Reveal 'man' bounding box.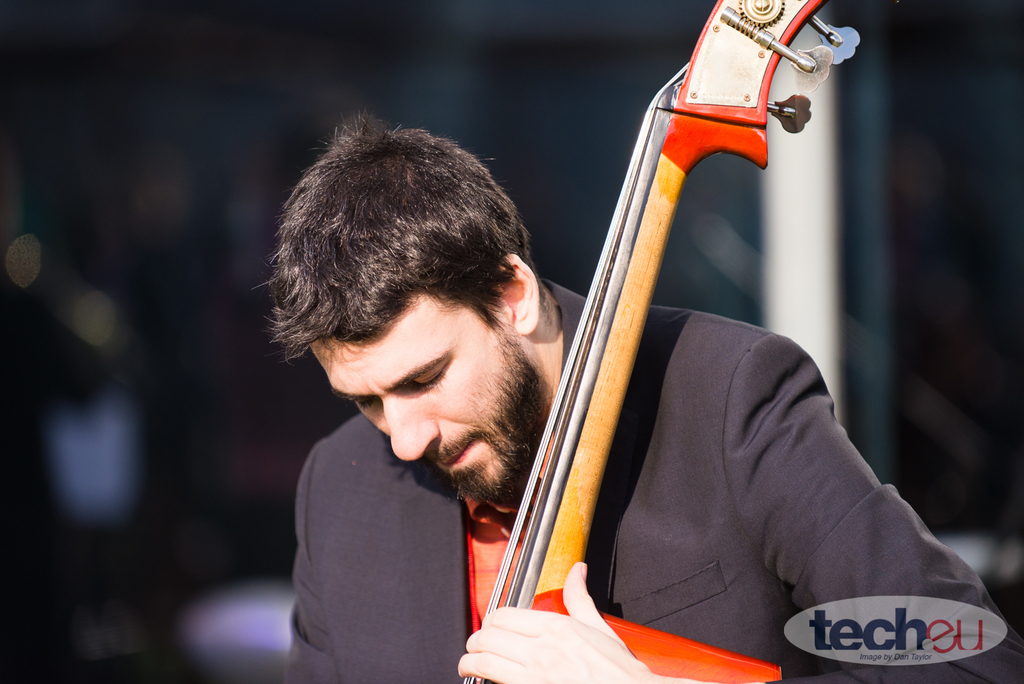
Revealed: BBox(242, 122, 581, 679).
